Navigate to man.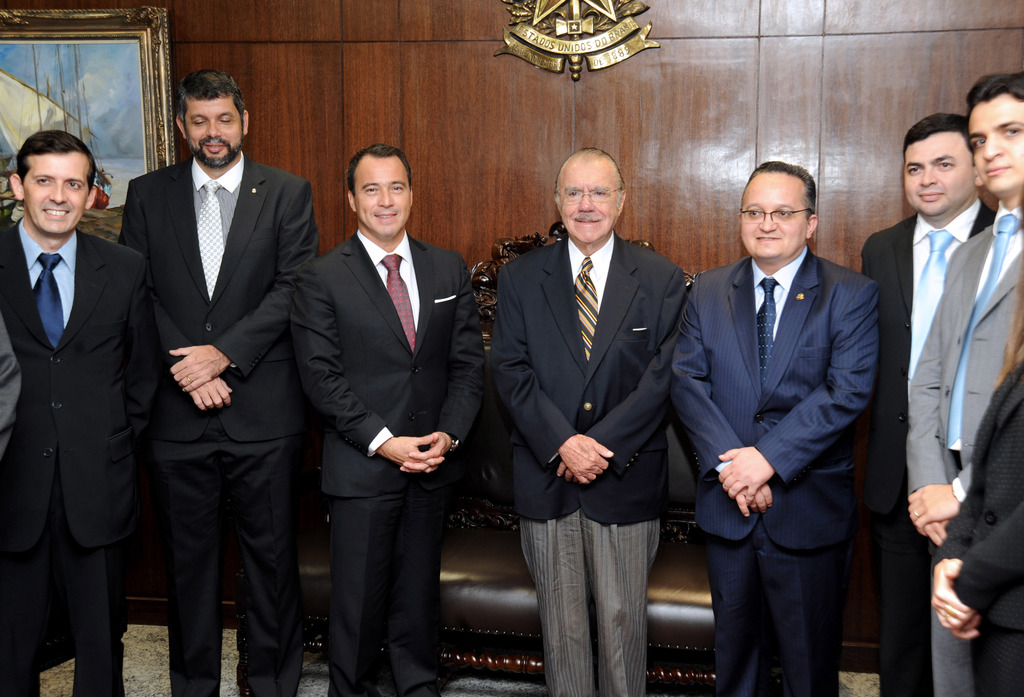
Navigation target: [left=861, top=111, right=996, bottom=696].
